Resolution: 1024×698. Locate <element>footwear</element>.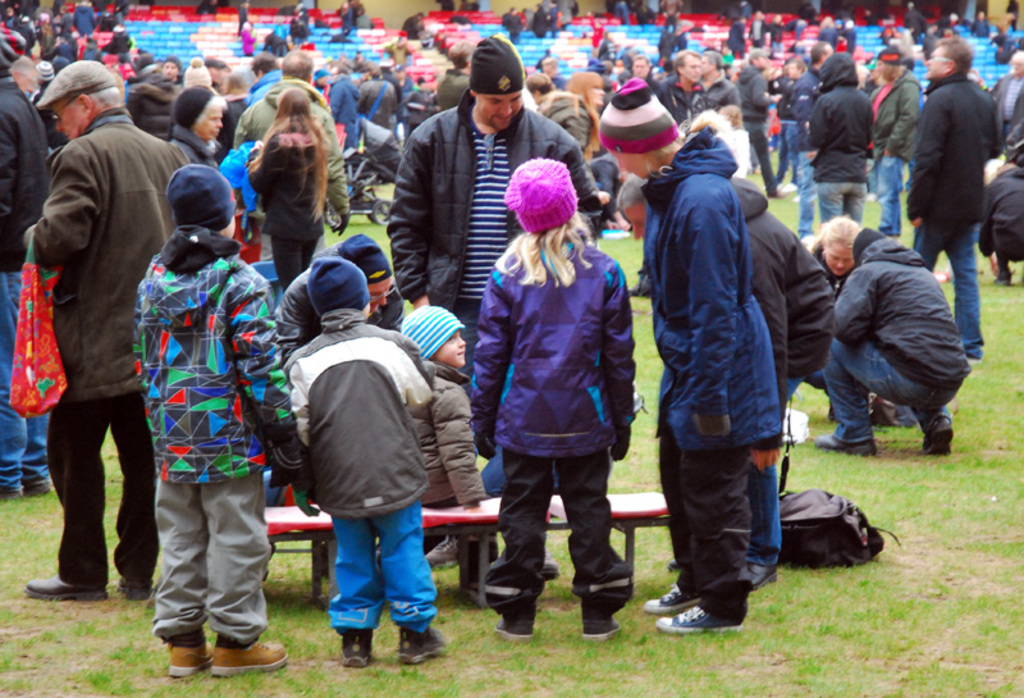
BBox(913, 416, 952, 460).
